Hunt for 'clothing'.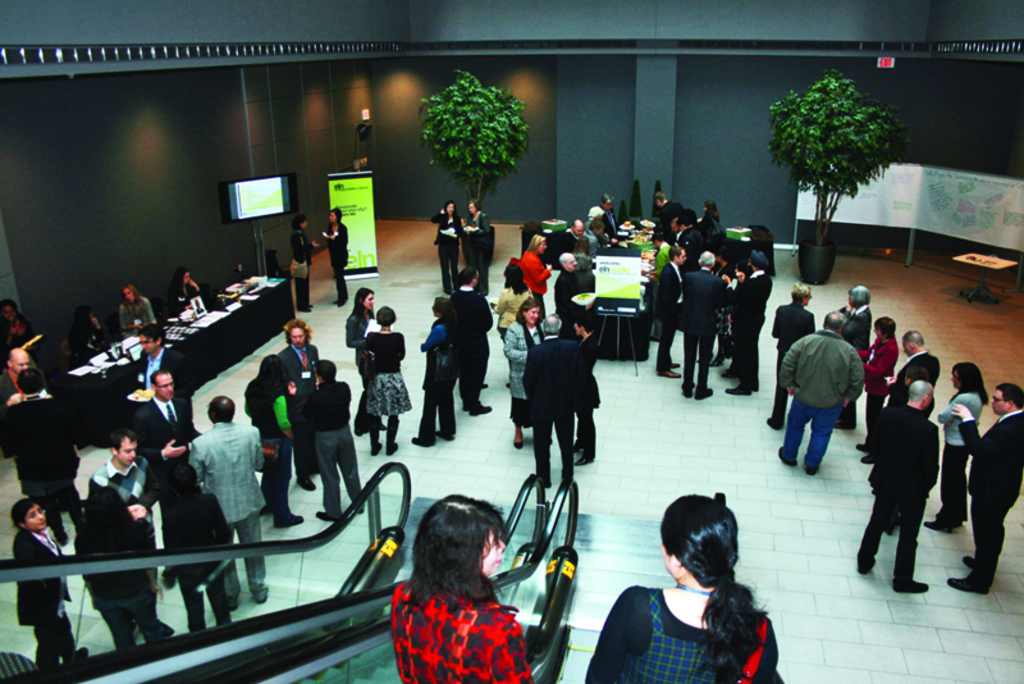
Hunted down at select_region(909, 350, 945, 395).
